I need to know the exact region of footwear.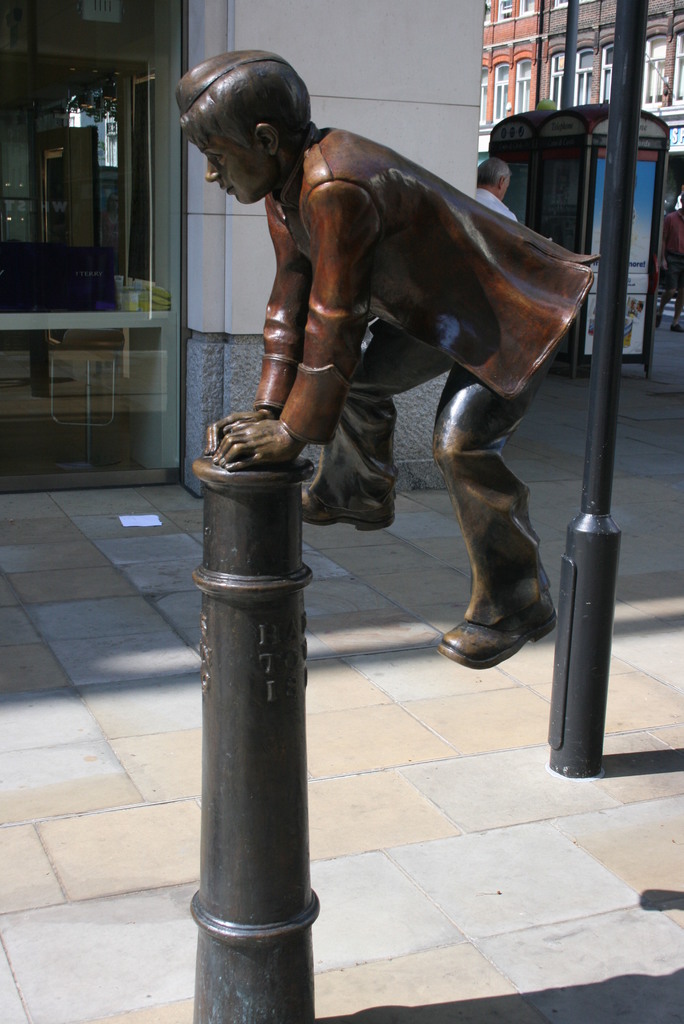
Region: crop(298, 483, 396, 531).
